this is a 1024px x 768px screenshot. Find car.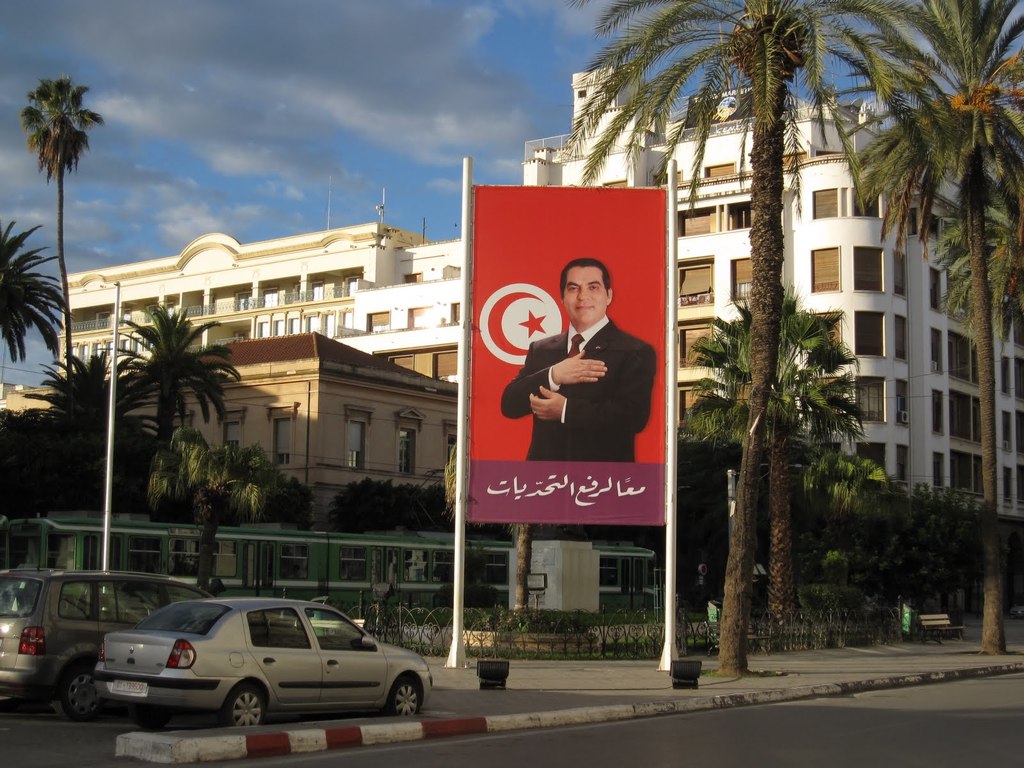
Bounding box: detection(93, 598, 434, 726).
